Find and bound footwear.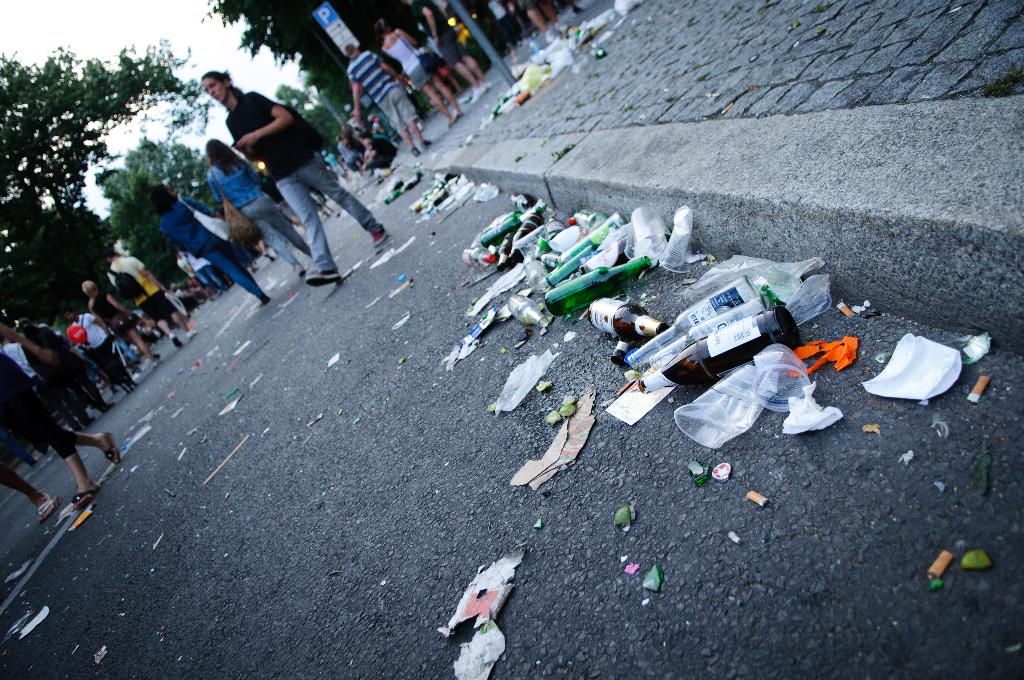
Bound: 305 268 339 284.
